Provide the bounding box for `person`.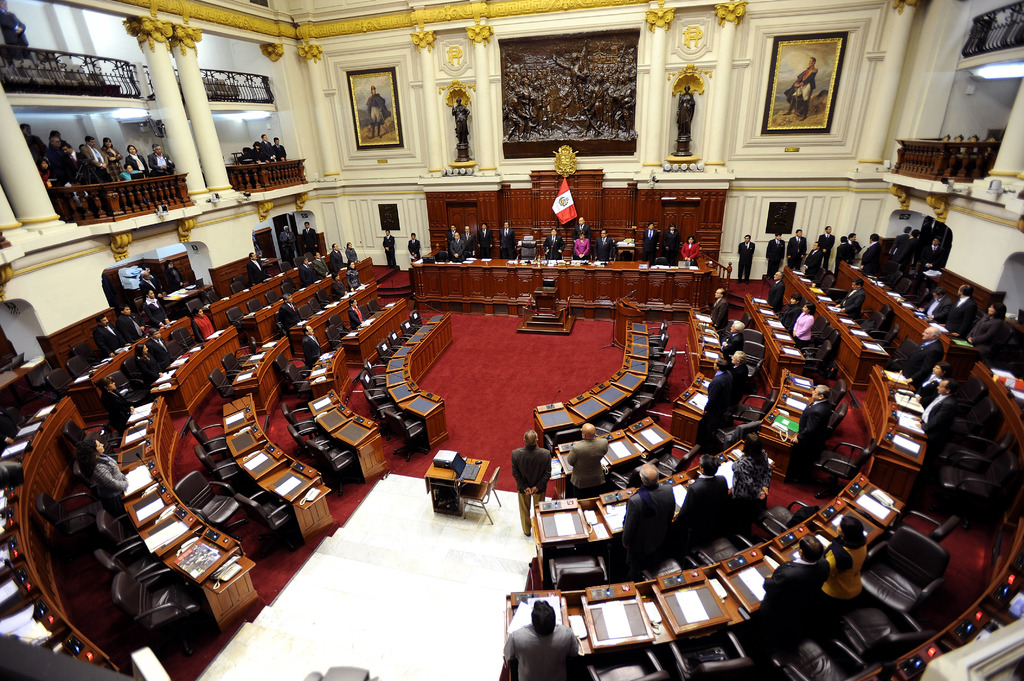
box(888, 322, 945, 390).
